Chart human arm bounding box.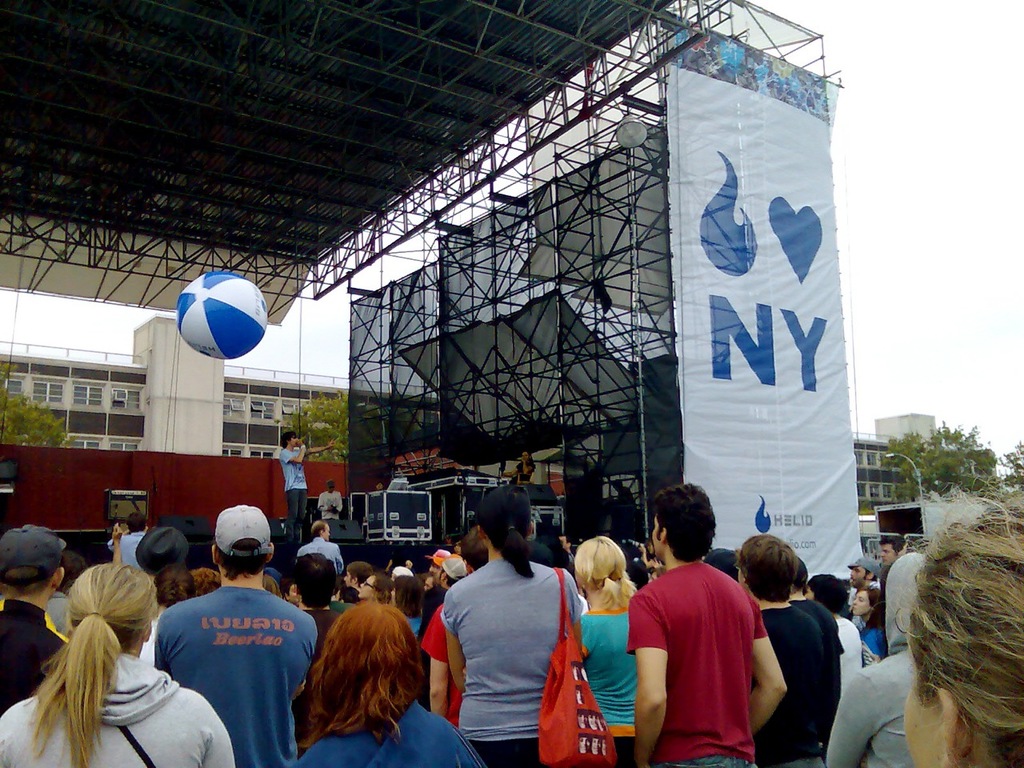
Charted: x1=748, y1=592, x2=790, y2=734.
